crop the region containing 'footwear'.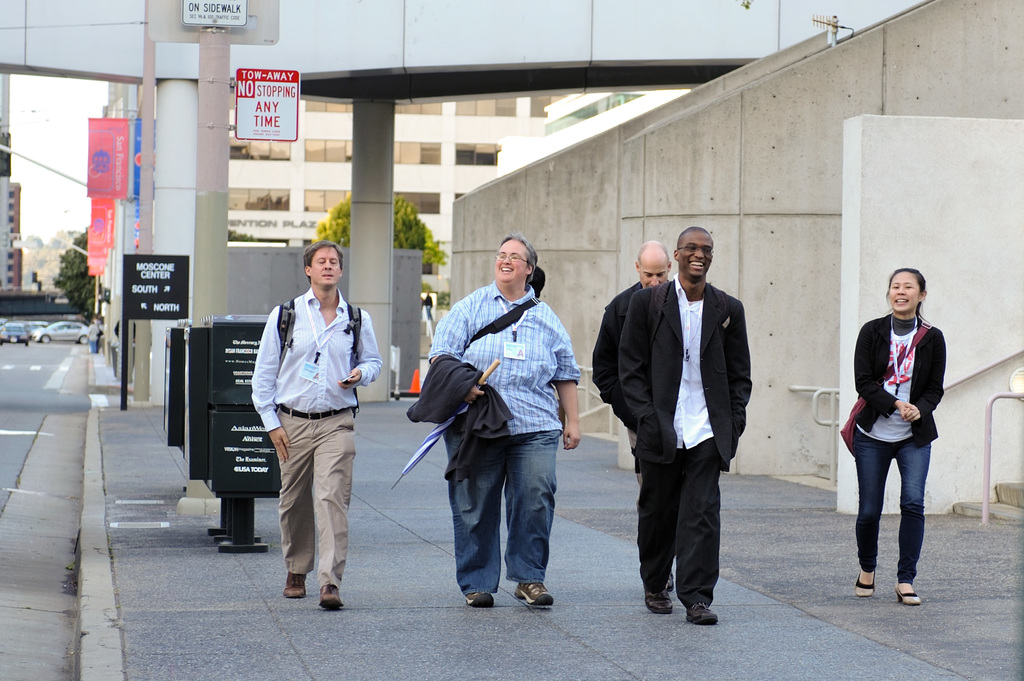
Crop region: [left=685, top=598, right=714, bottom=623].
